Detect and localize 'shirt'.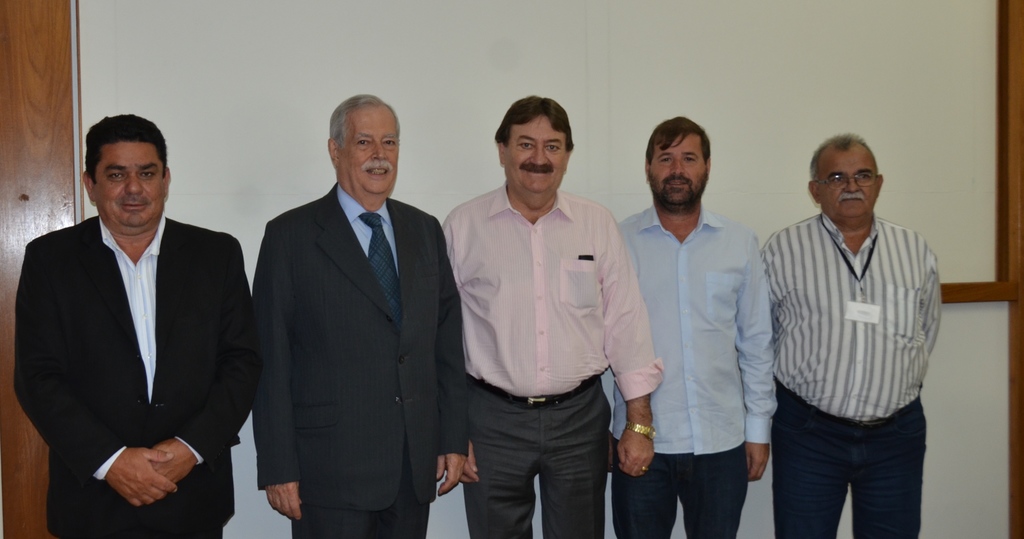
Localized at (left=616, top=199, right=781, bottom=457).
